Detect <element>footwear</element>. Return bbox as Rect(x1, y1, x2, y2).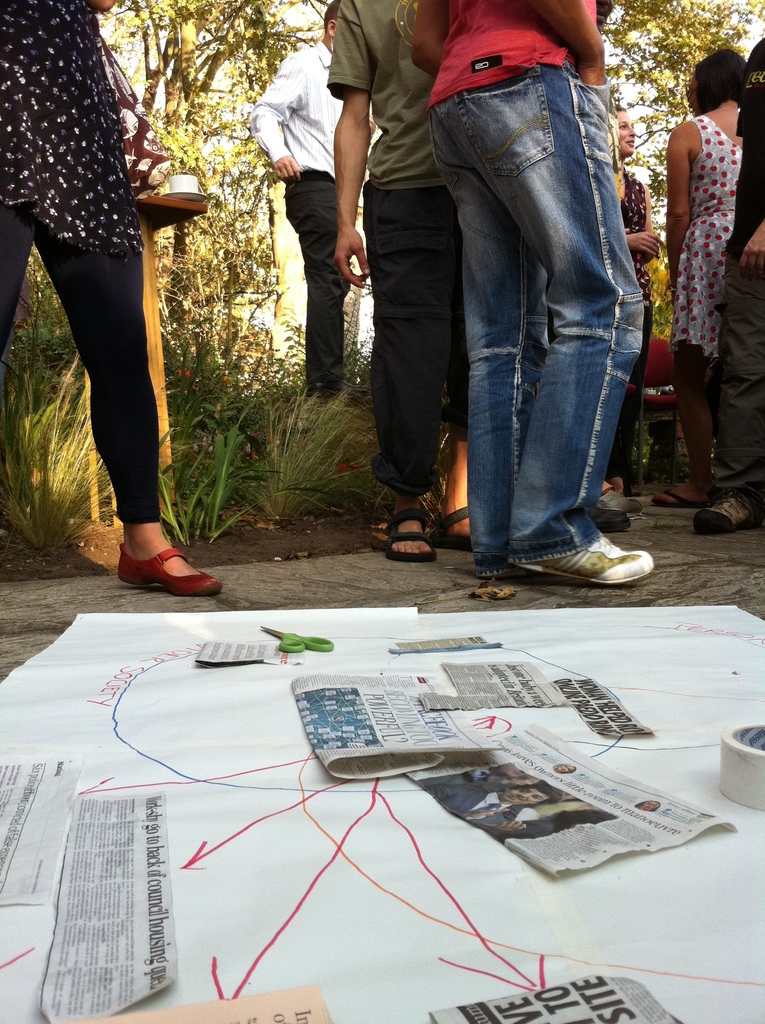
Rect(689, 492, 764, 533).
